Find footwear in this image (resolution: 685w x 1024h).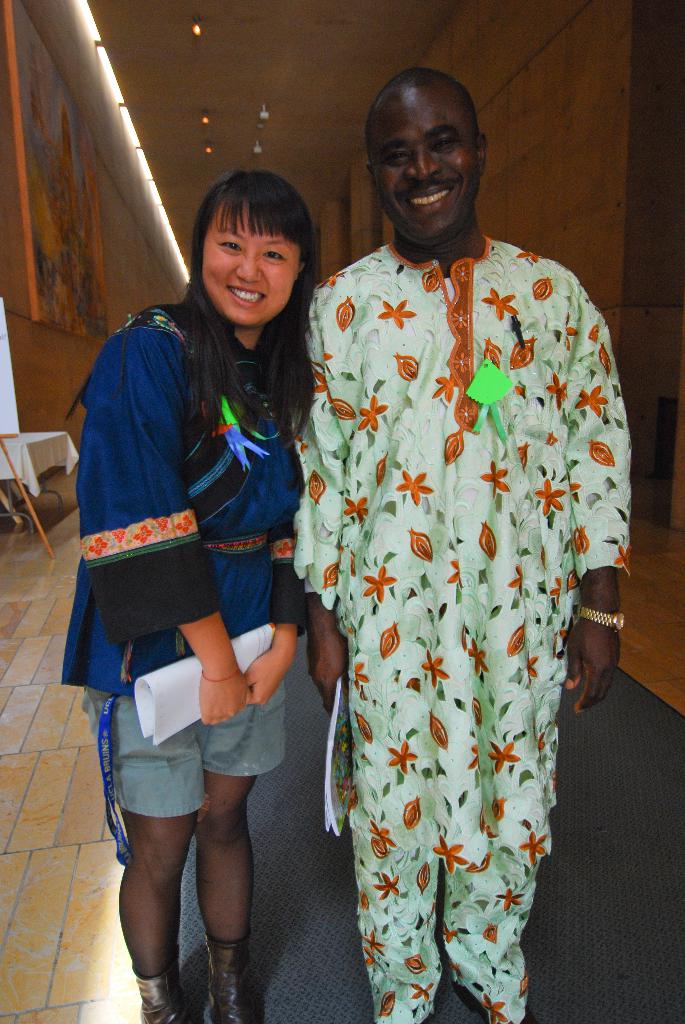
<box>129,952,185,1023</box>.
